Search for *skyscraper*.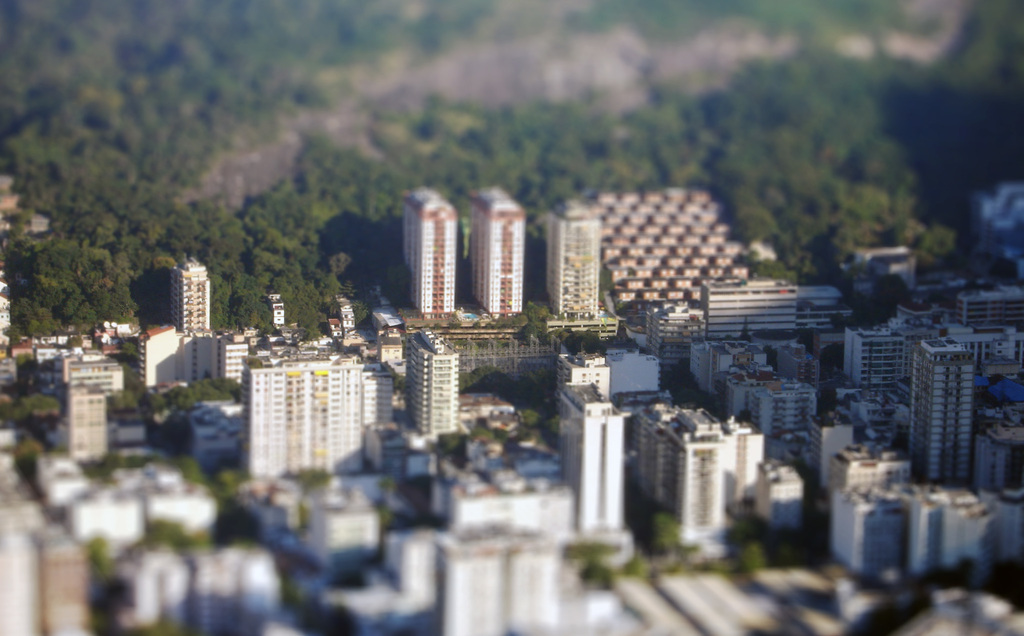
Found at pyautogui.locateOnScreen(908, 338, 991, 484).
